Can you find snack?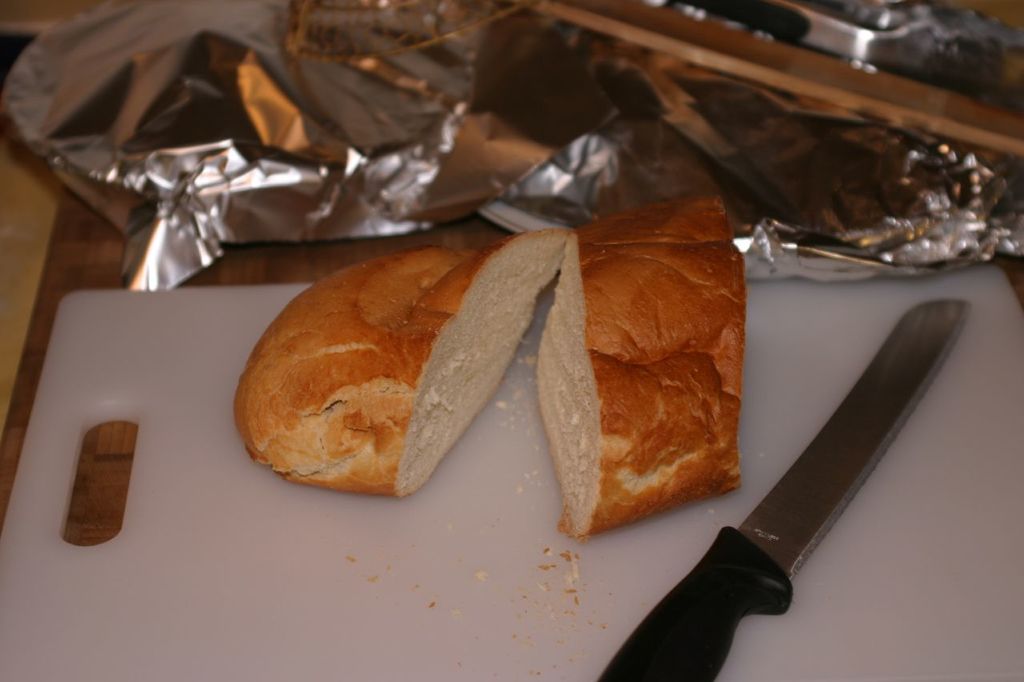
Yes, bounding box: [231, 246, 508, 511].
